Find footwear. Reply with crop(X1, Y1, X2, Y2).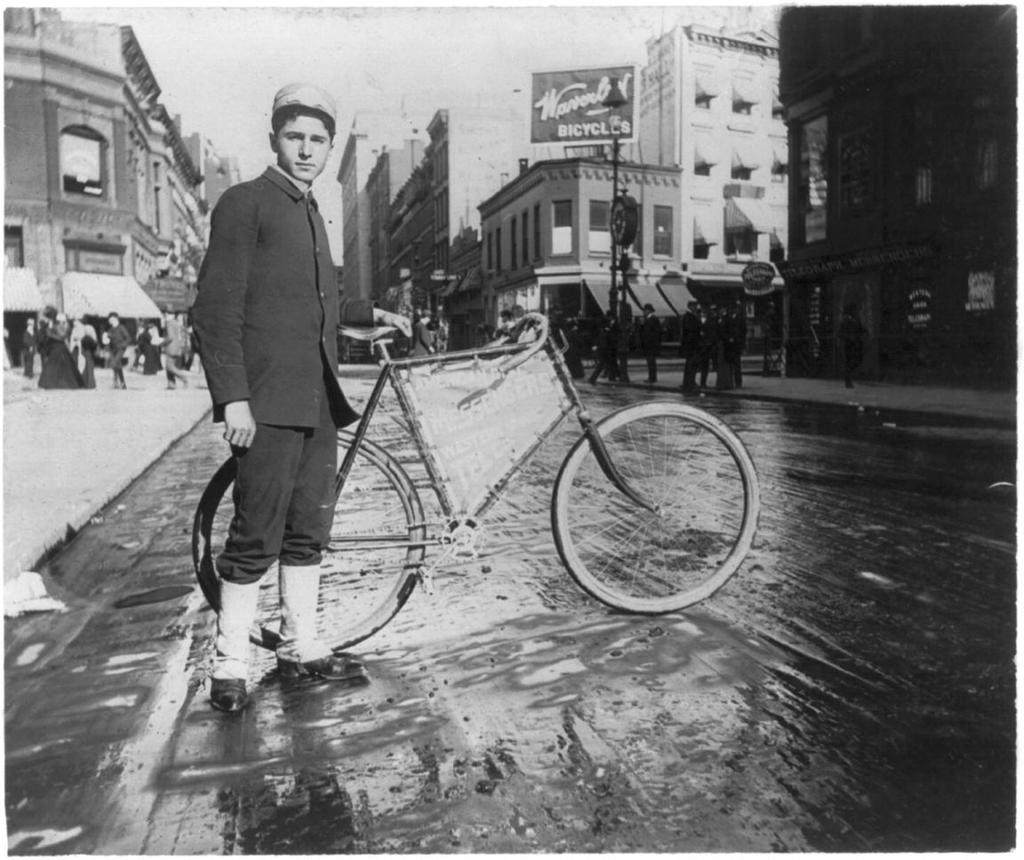
crop(205, 668, 252, 713).
